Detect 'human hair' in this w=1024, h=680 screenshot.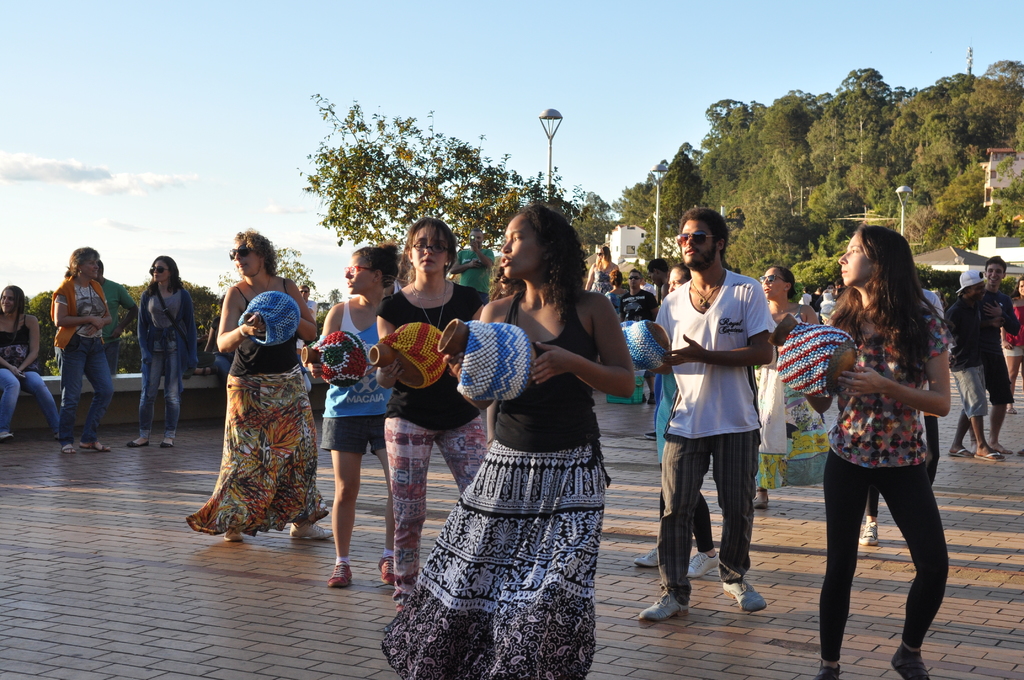
Detection: <bbox>63, 243, 99, 282</bbox>.
